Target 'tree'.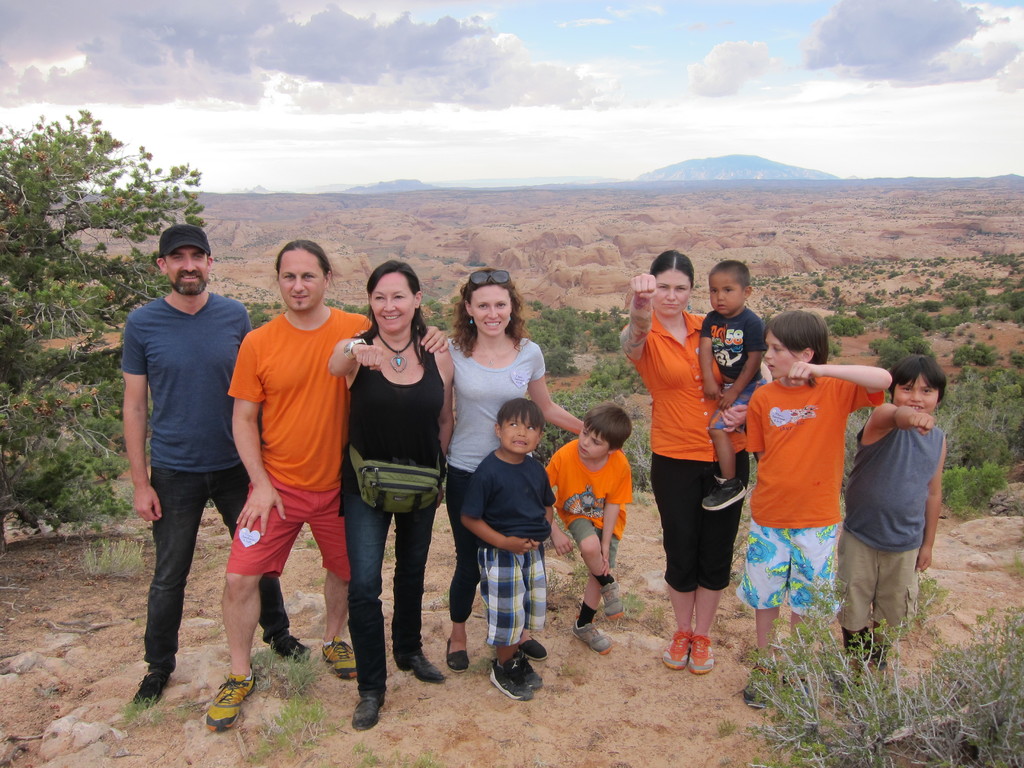
Target region: x1=0 y1=109 x2=207 y2=362.
